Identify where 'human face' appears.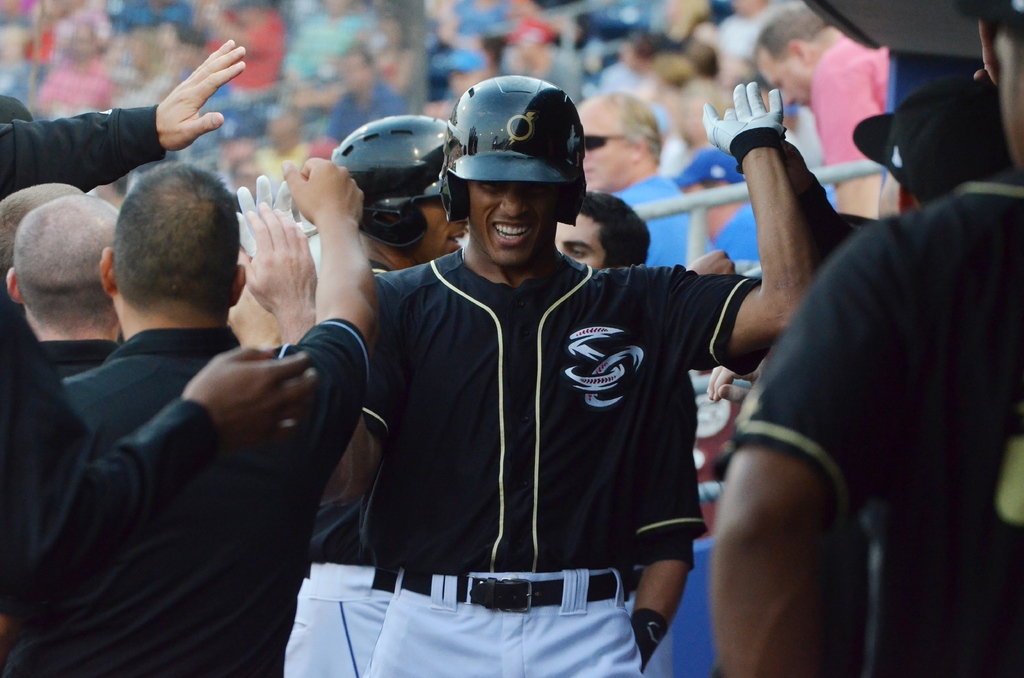
Appears at (left=471, top=181, right=591, bottom=268).
